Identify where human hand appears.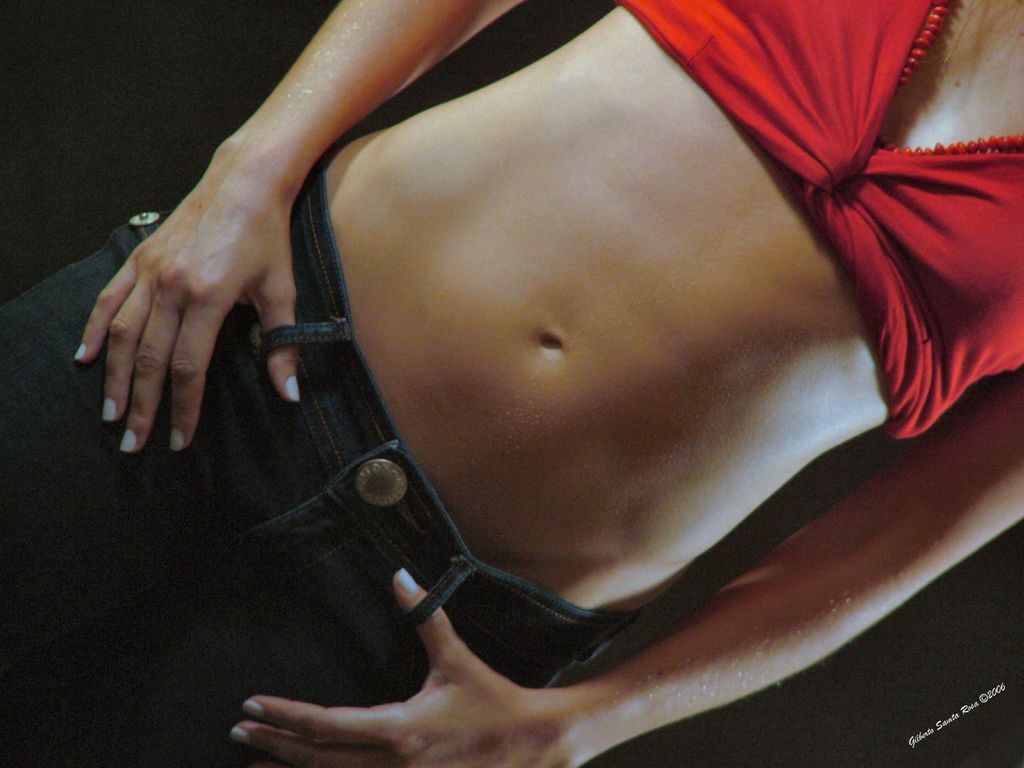
Appears at select_region(88, 77, 332, 495).
